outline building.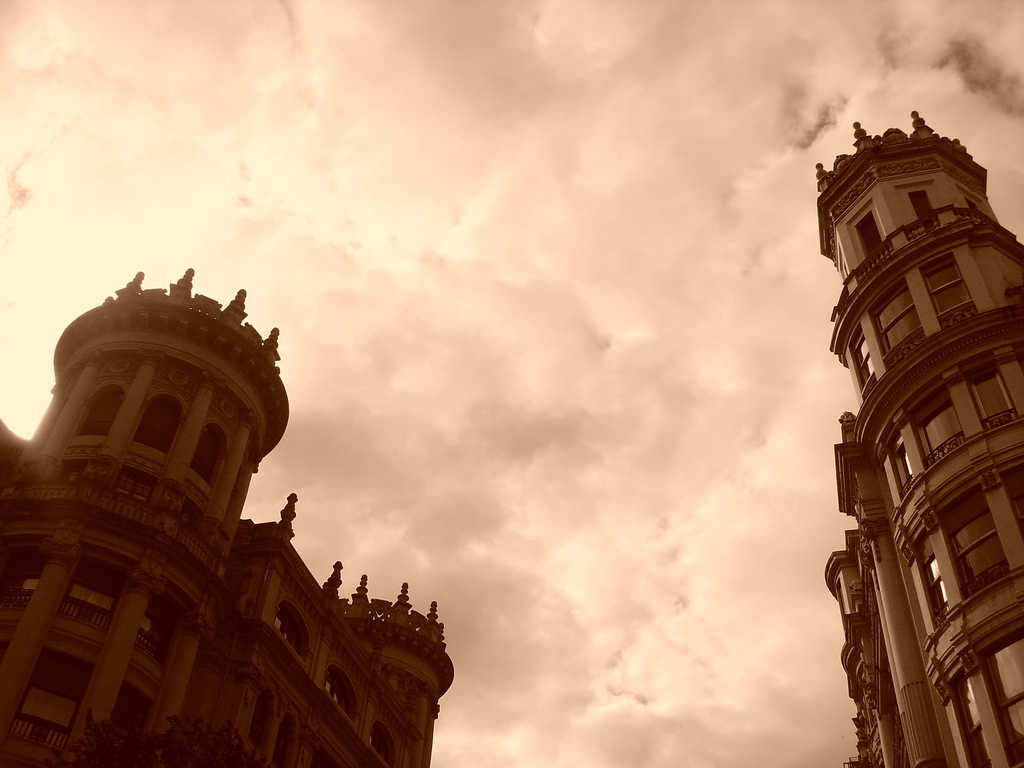
Outline: left=0, top=270, right=452, bottom=766.
